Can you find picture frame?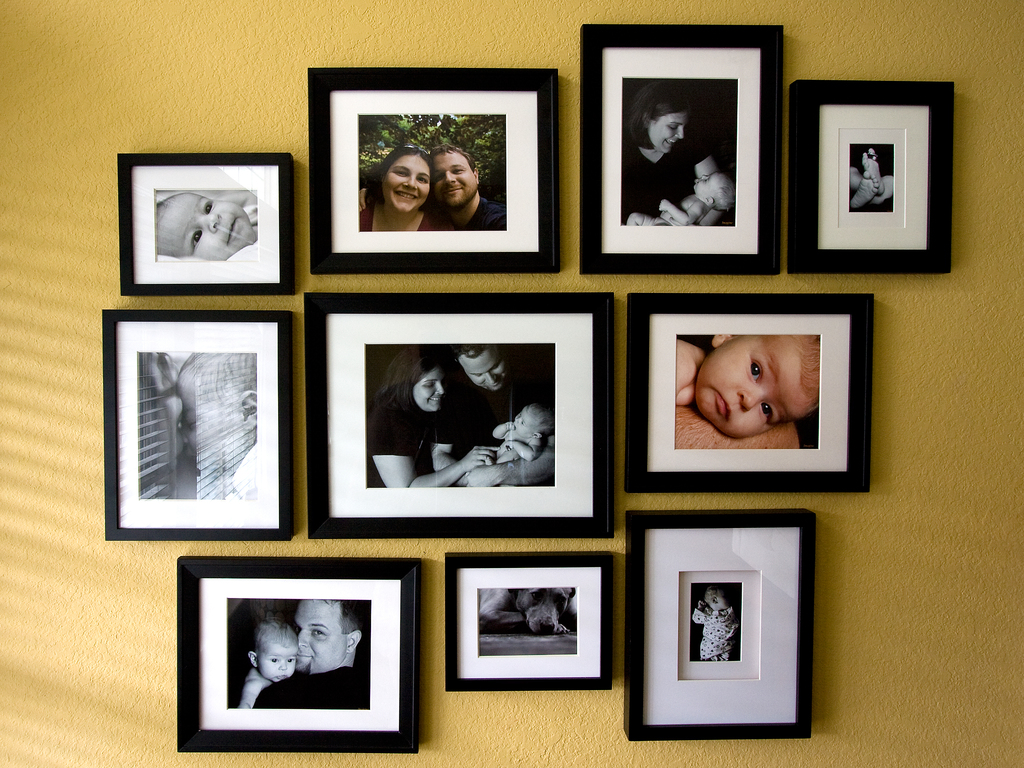
Yes, bounding box: 449/555/614/694.
